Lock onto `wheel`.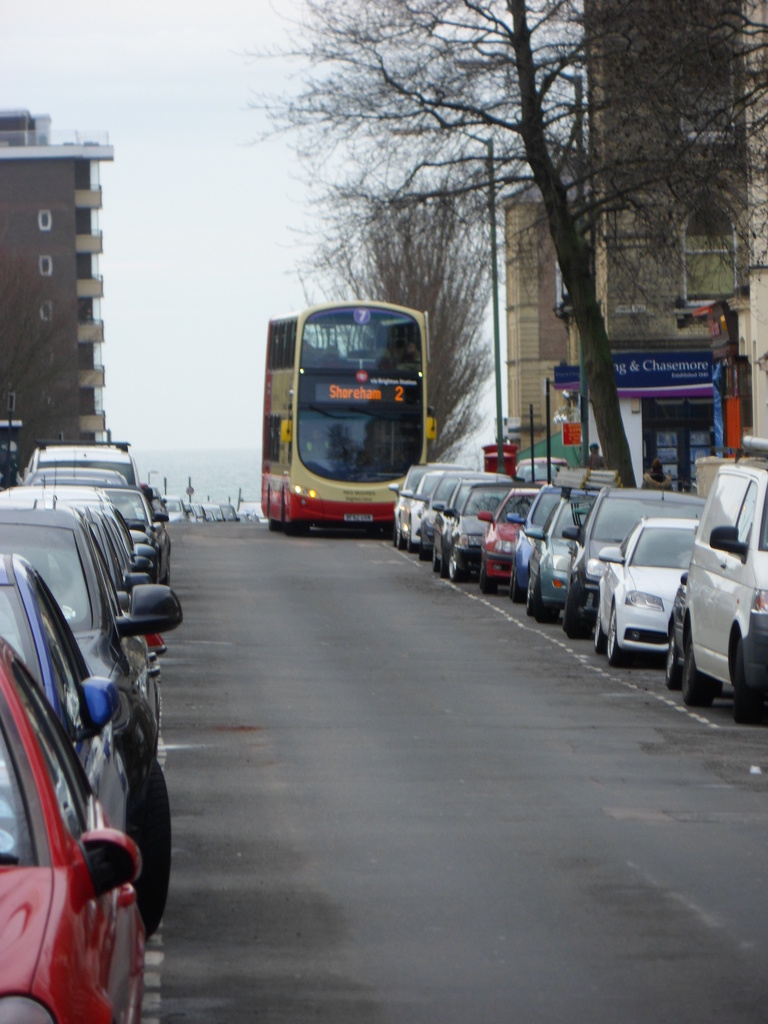
Locked: [137, 749, 180, 911].
